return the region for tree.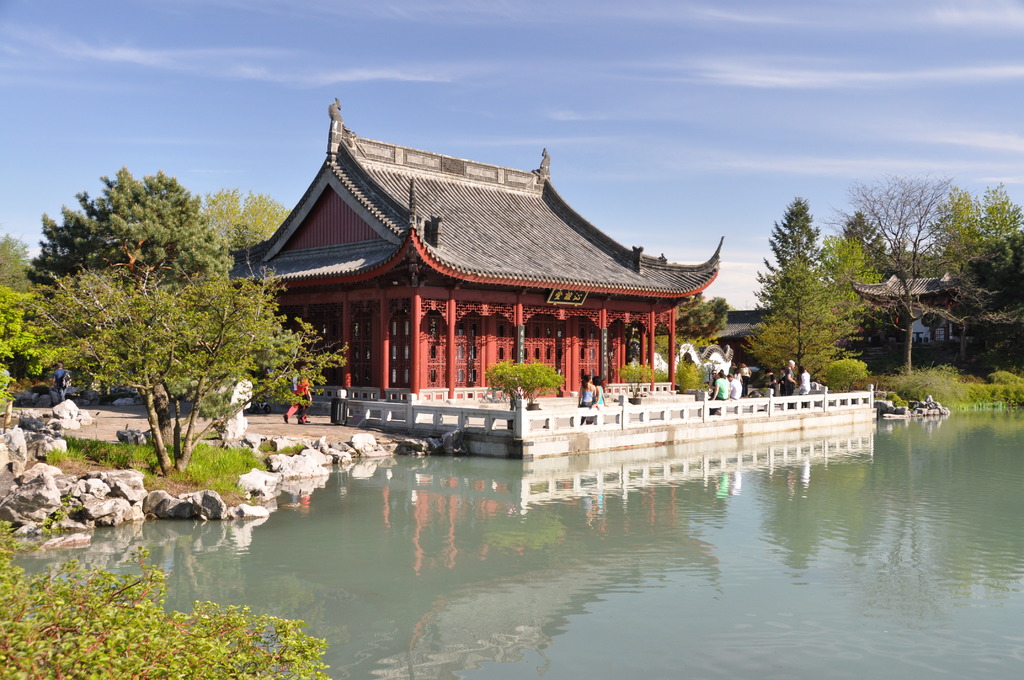
{"x1": 740, "y1": 200, "x2": 845, "y2": 398}.
